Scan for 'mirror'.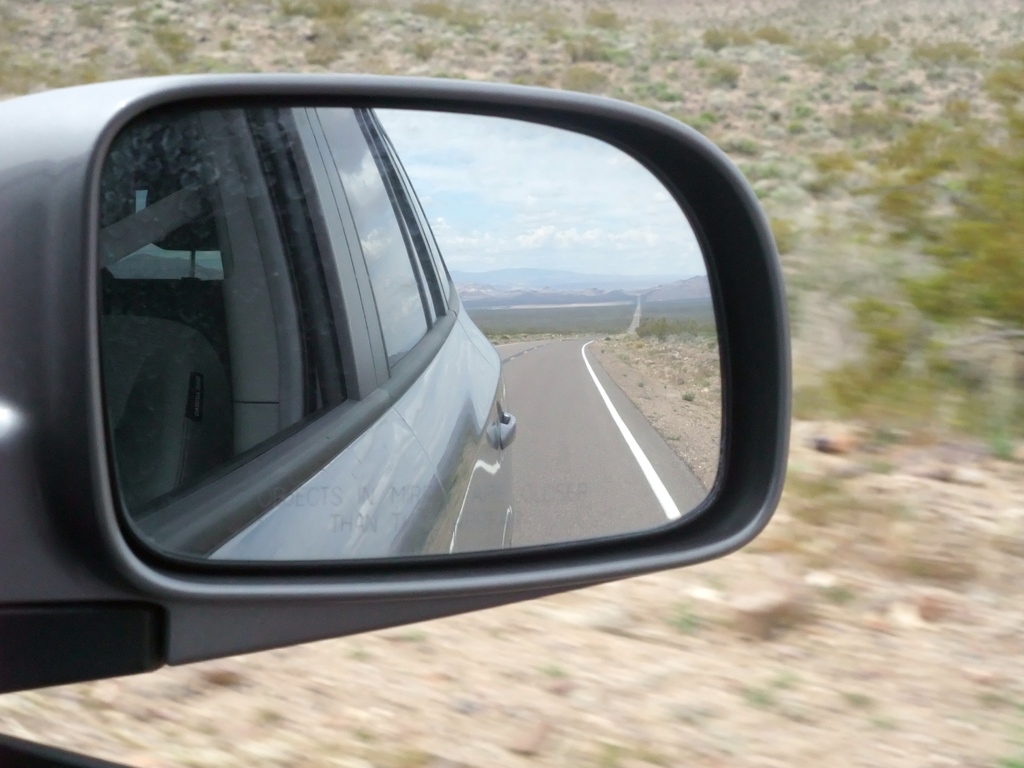
Scan result: [98,102,721,562].
